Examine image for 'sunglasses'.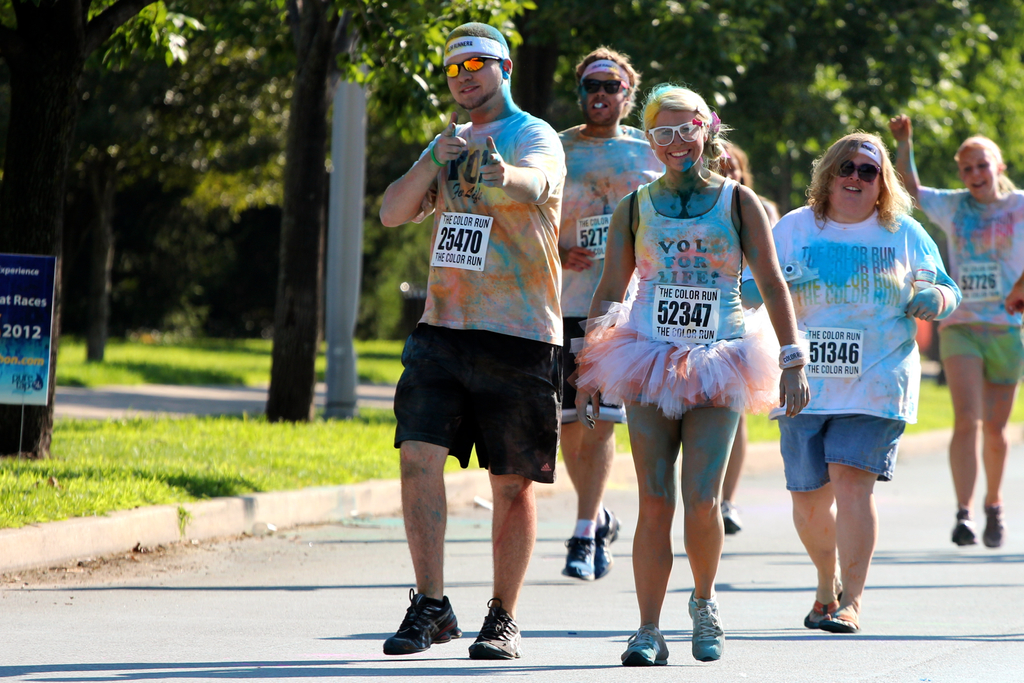
Examination result: bbox=(838, 158, 881, 183).
